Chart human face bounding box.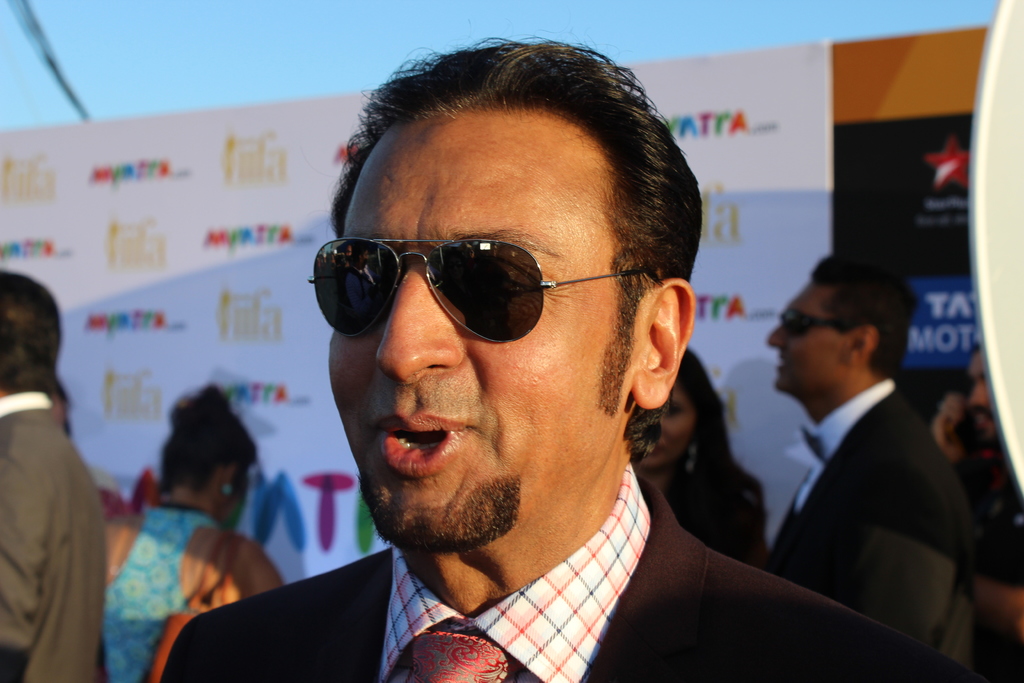
Charted: bbox(332, 119, 641, 541).
